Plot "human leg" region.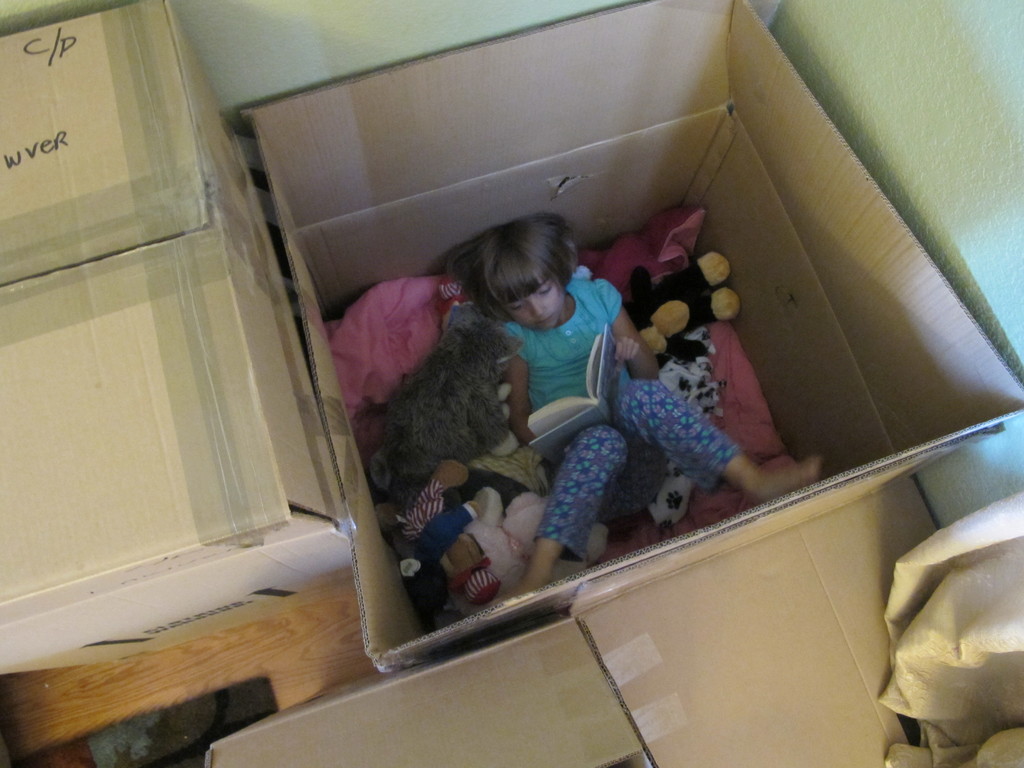
Plotted at region(500, 416, 625, 595).
